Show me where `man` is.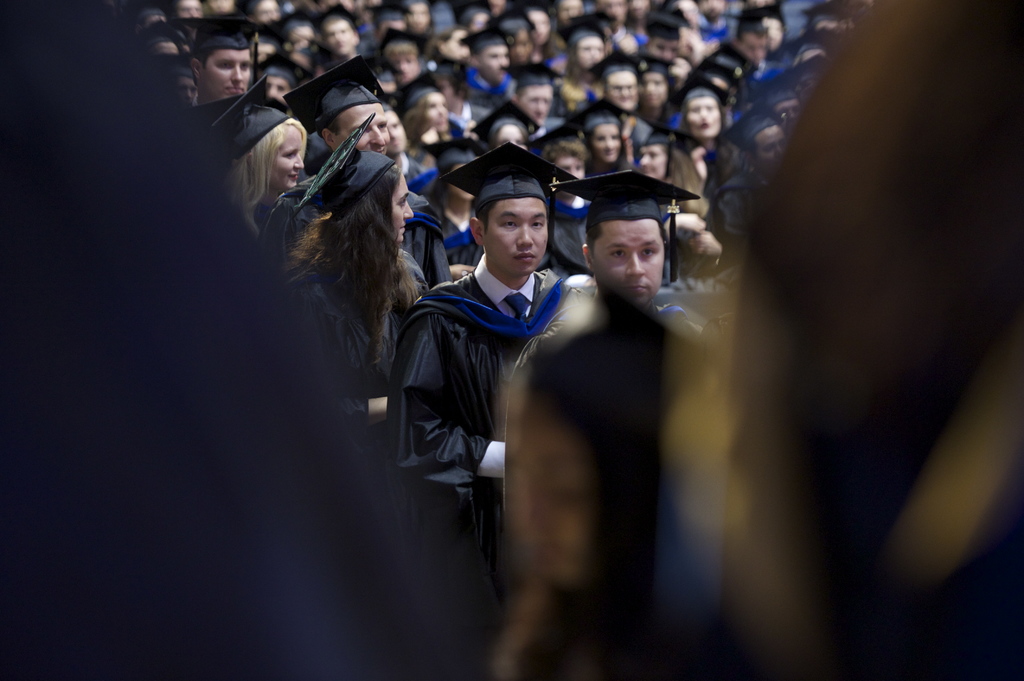
`man` is at 376:1:412:36.
